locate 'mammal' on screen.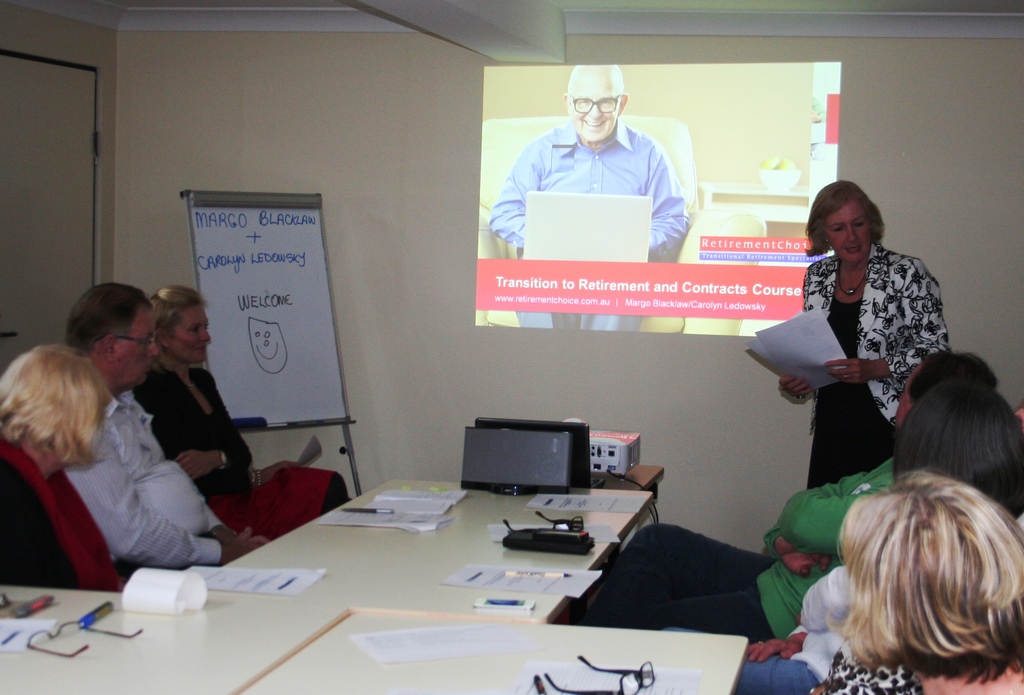
On screen at <bbox>778, 177, 950, 491</bbox>.
